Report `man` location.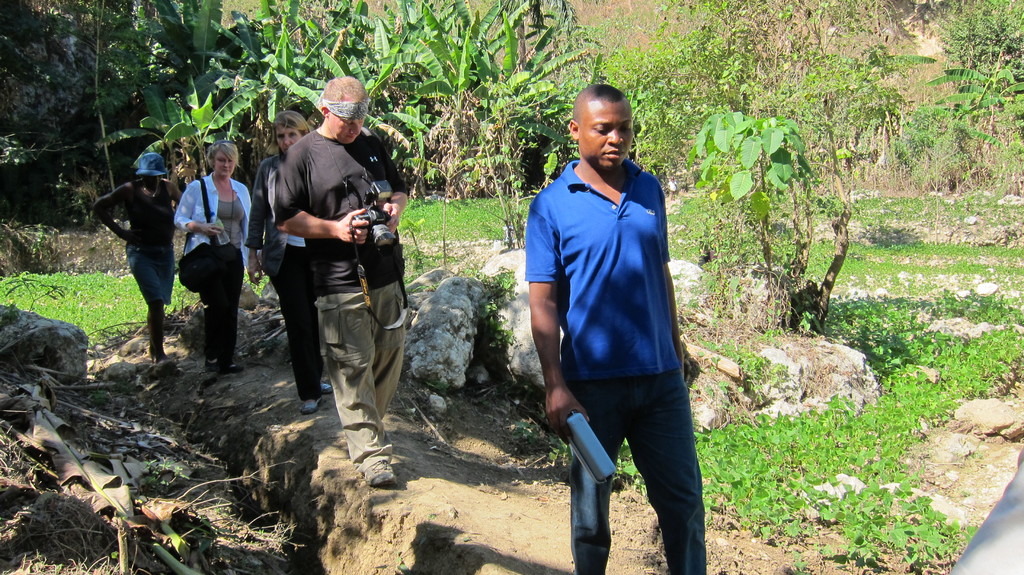
Report: <bbox>528, 74, 706, 574</bbox>.
